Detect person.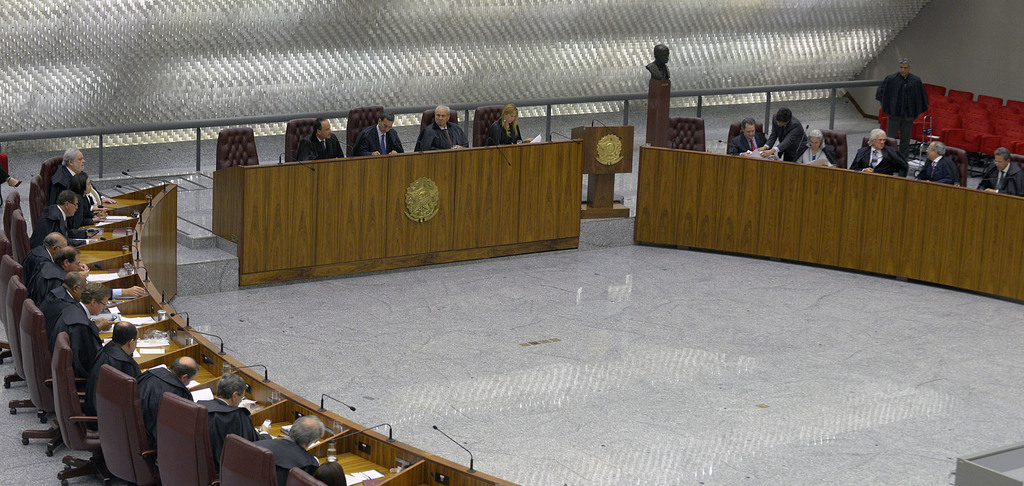
Detected at bbox=(760, 106, 806, 171).
